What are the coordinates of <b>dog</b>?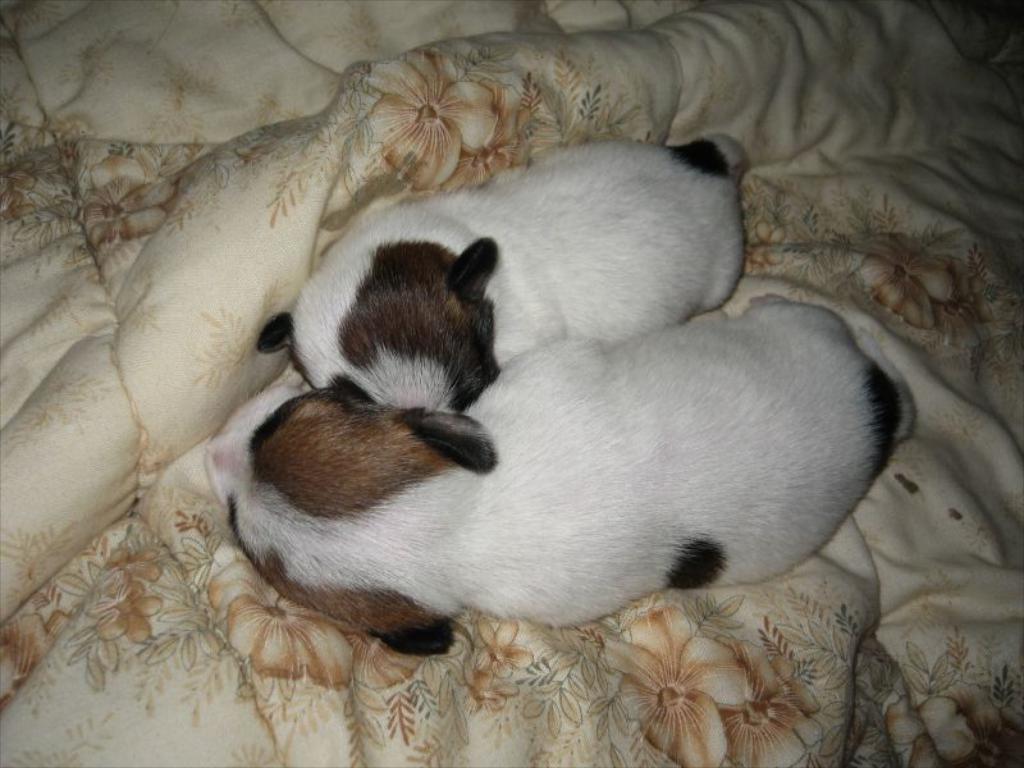
[186,298,936,657].
